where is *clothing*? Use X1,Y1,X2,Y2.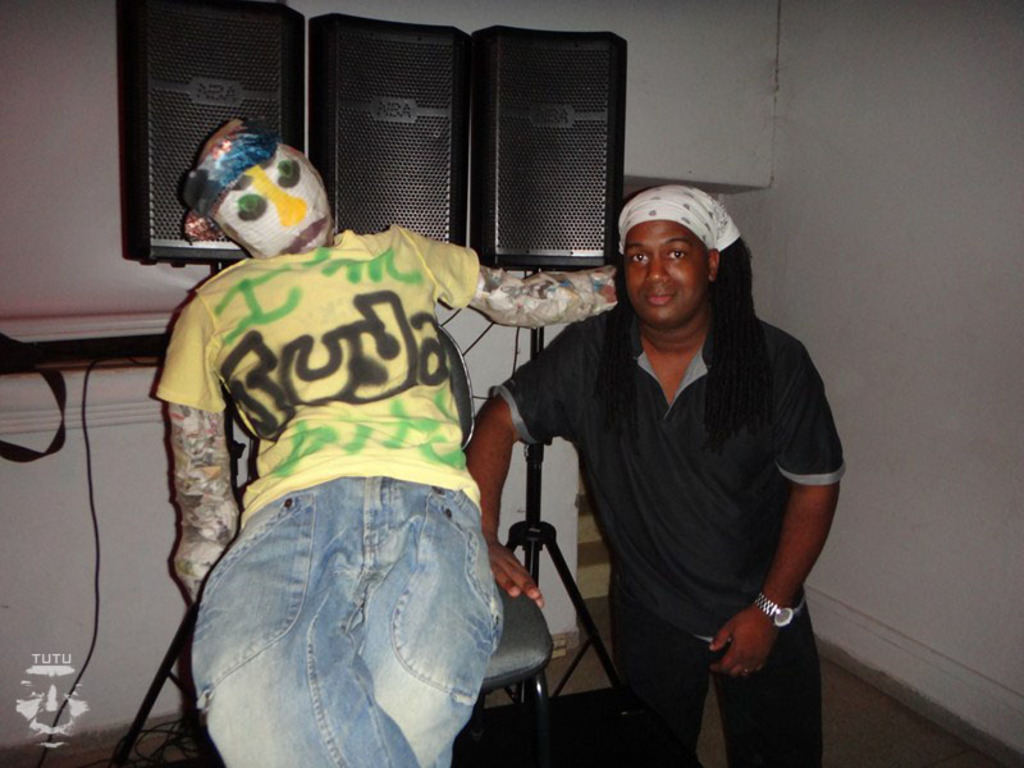
614,187,741,257.
